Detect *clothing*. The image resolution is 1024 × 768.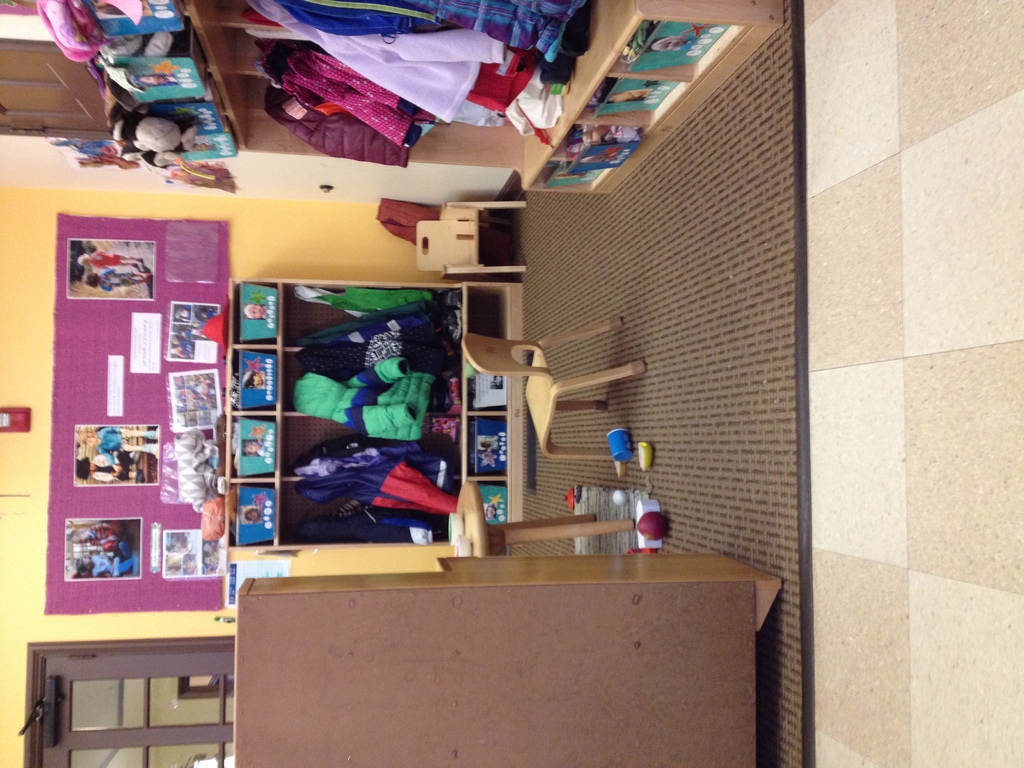
285, 431, 457, 509.
